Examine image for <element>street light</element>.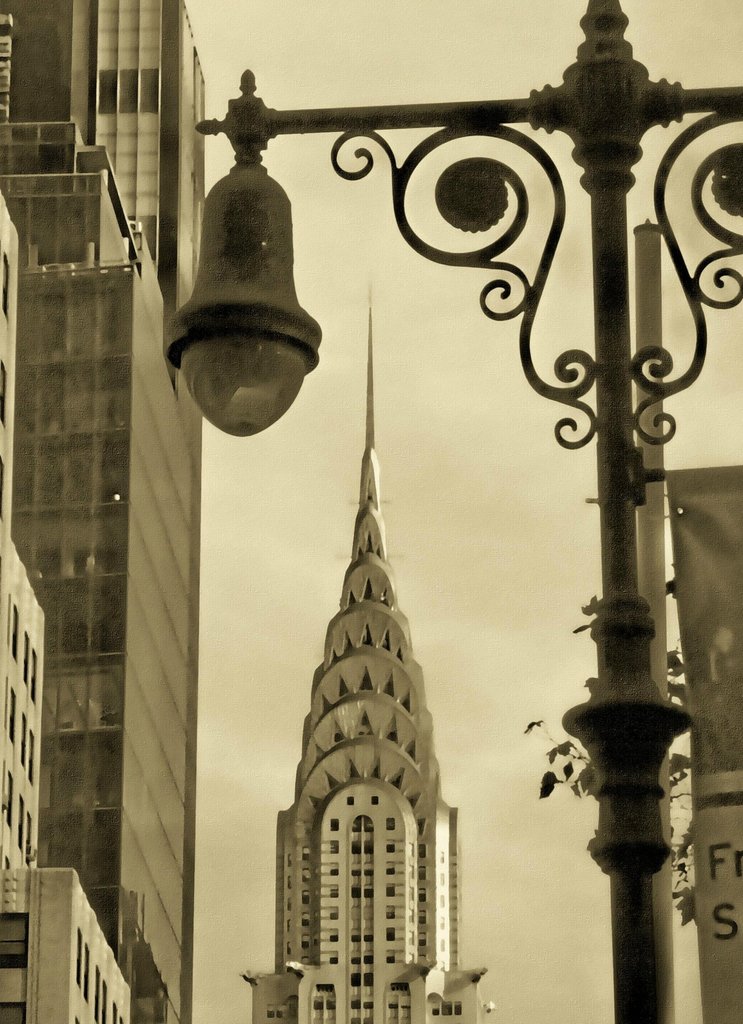
Examination result: (x1=157, y1=0, x2=742, y2=1023).
